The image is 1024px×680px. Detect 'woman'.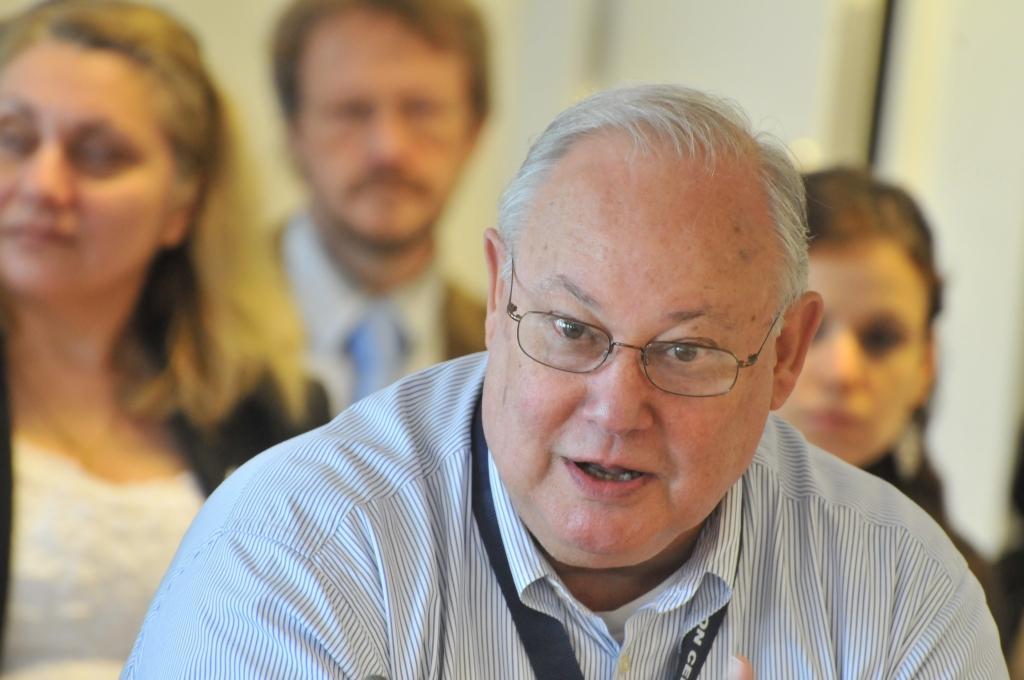
Detection: box(787, 166, 1000, 637).
